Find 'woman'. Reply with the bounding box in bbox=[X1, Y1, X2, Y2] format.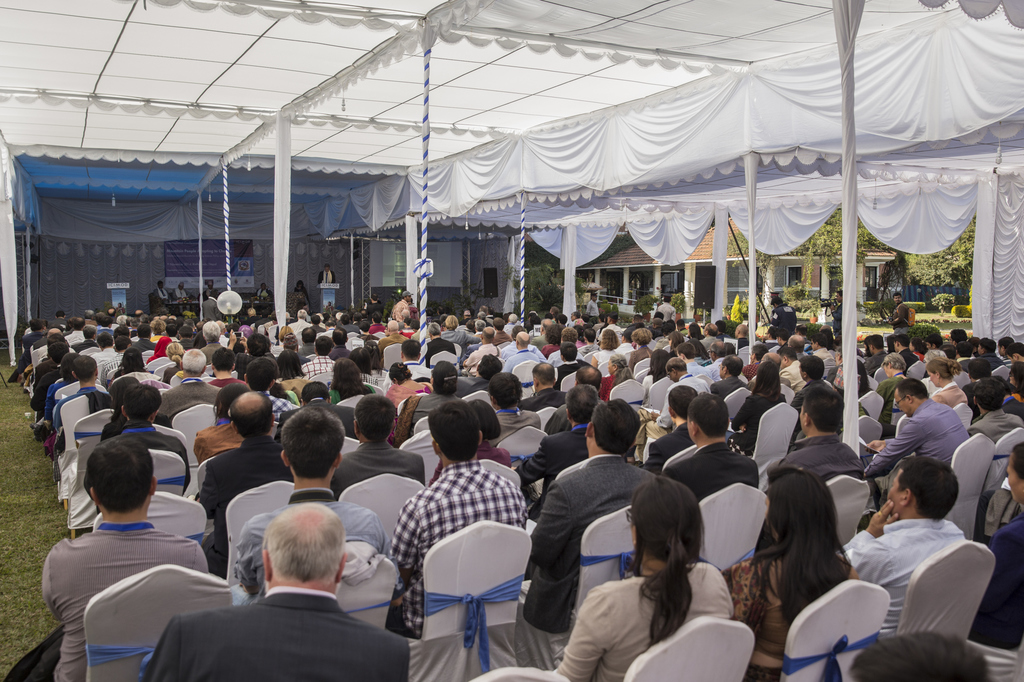
bbox=[150, 319, 165, 343].
